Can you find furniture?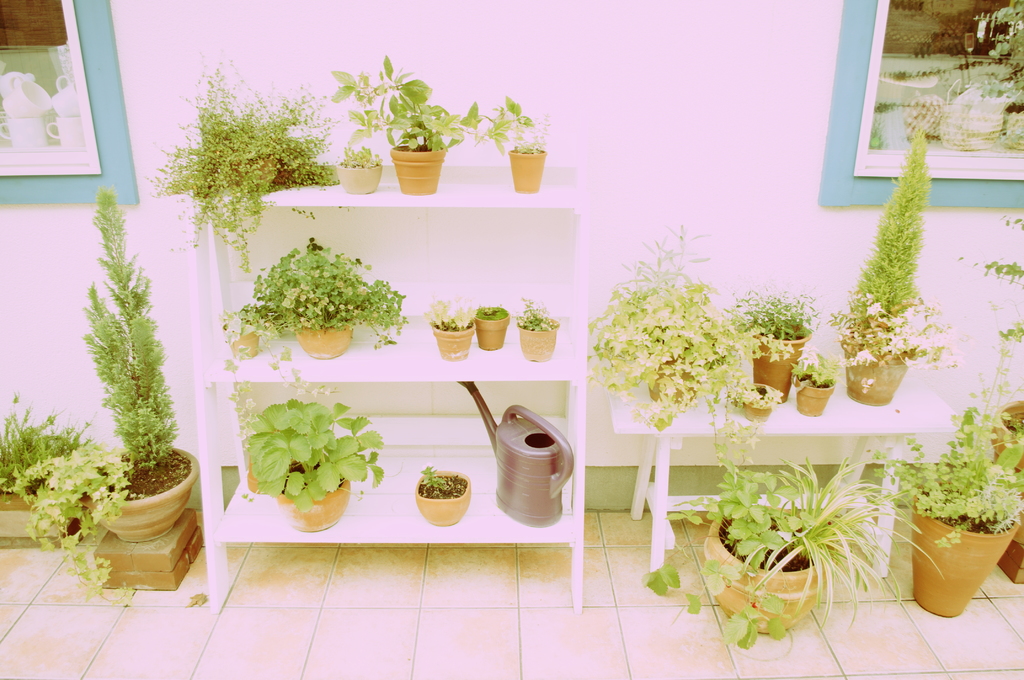
Yes, bounding box: [612, 374, 957, 581].
